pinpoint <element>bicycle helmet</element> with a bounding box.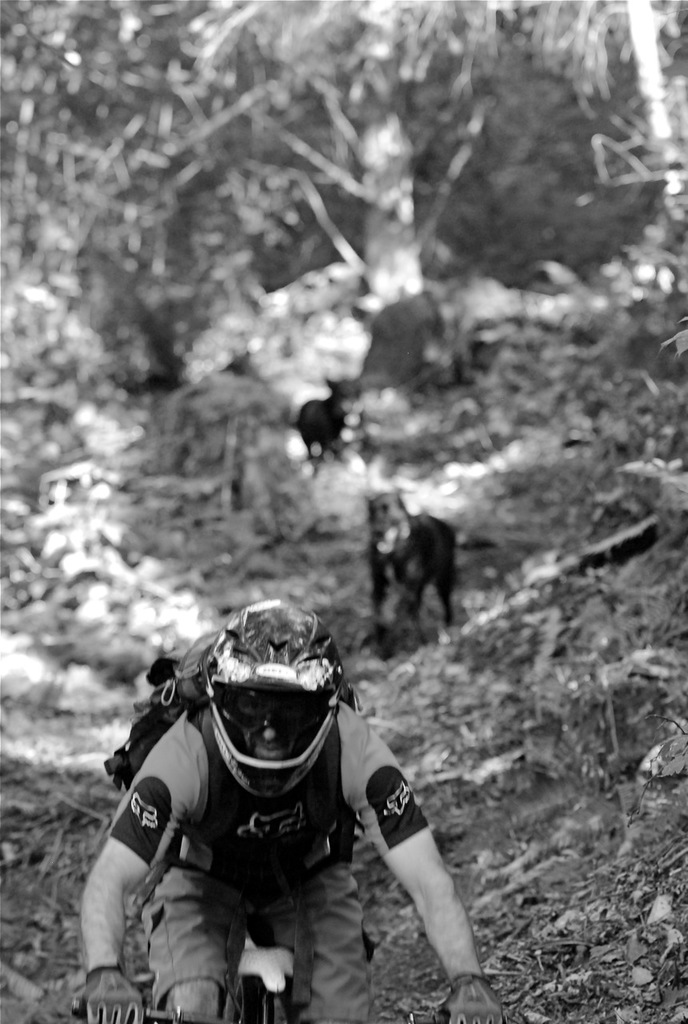
region(198, 590, 334, 806).
